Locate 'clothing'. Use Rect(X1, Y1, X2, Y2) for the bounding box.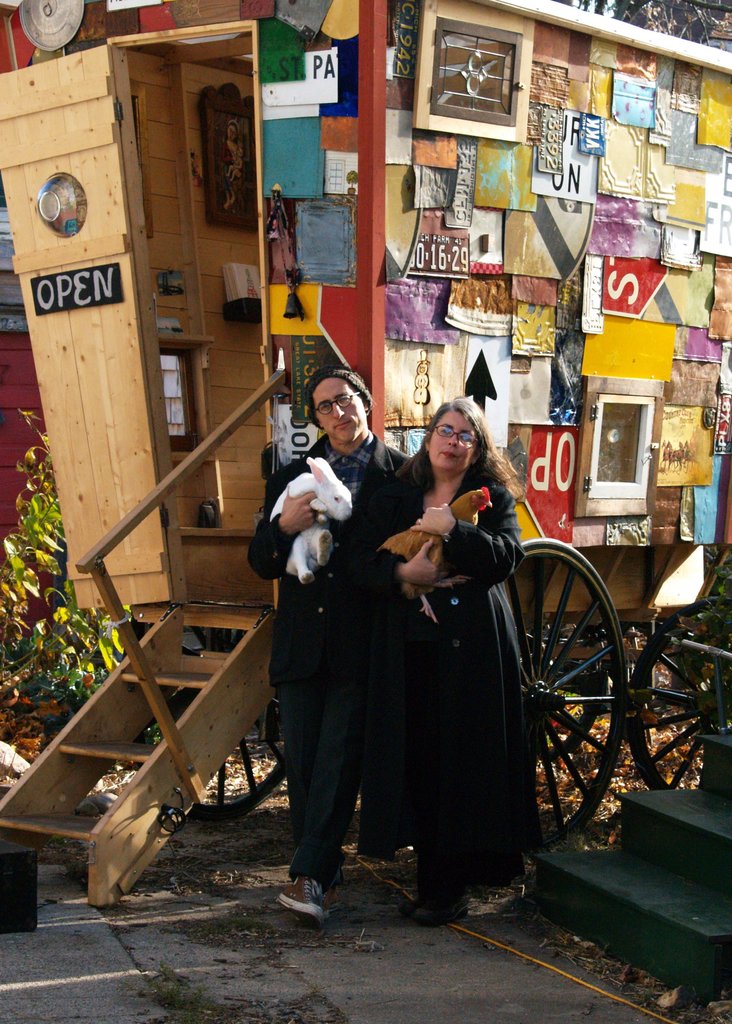
Rect(235, 420, 437, 878).
